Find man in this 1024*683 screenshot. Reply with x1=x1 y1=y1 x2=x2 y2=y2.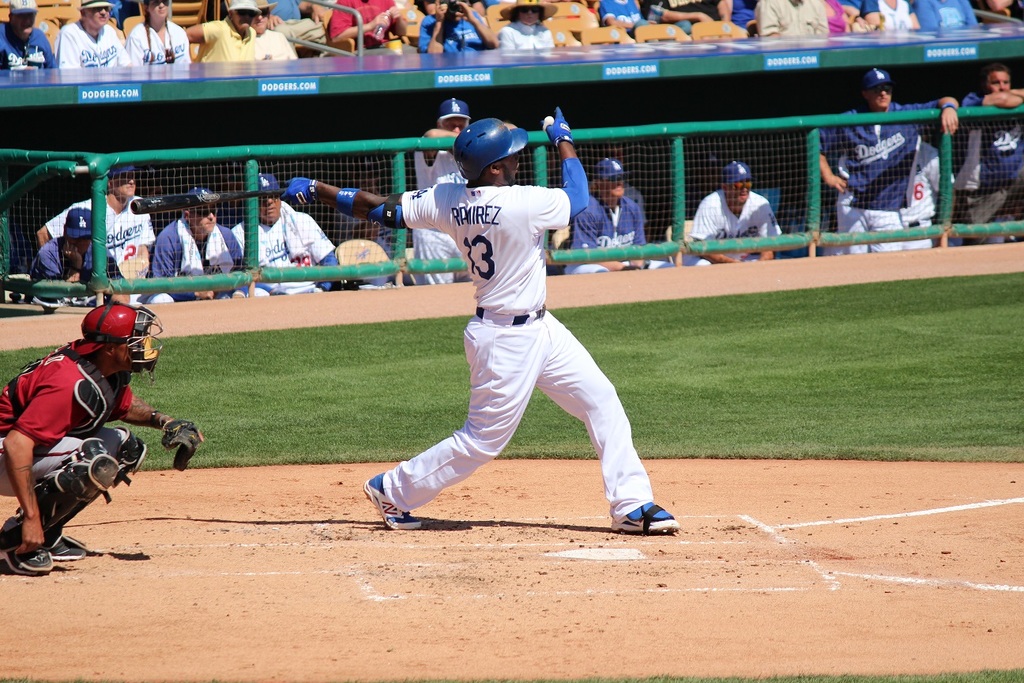
x1=0 y1=304 x2=206 y2=576.
